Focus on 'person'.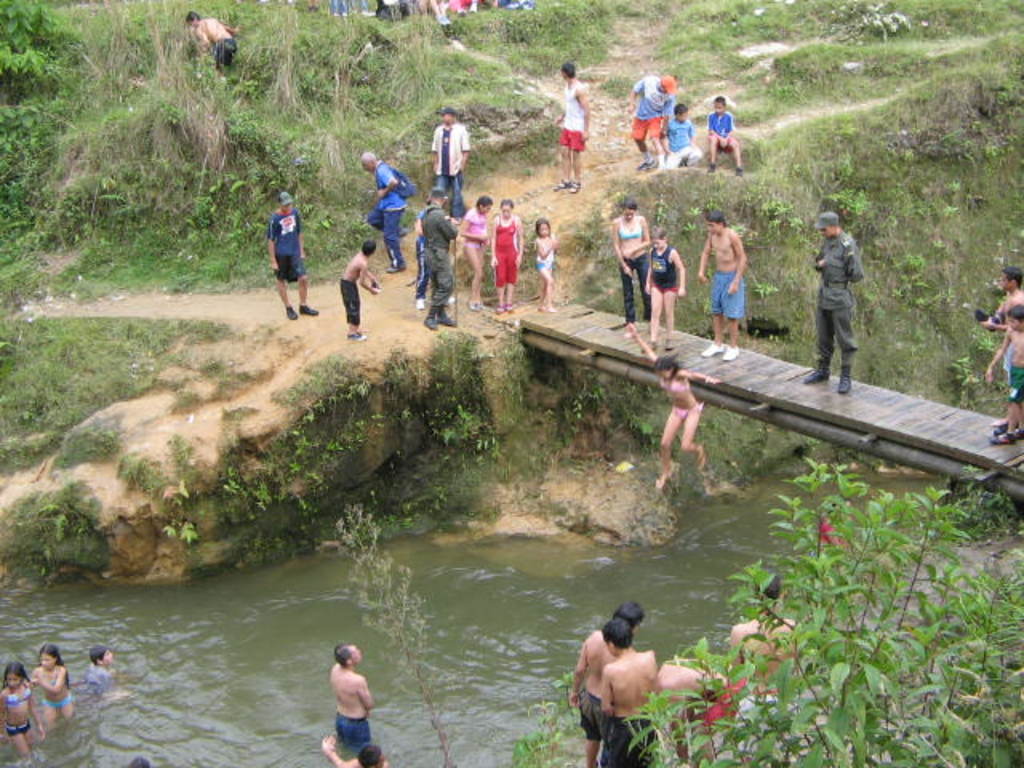
Focused at [left=490, top=195, right=528, bottom=315].
